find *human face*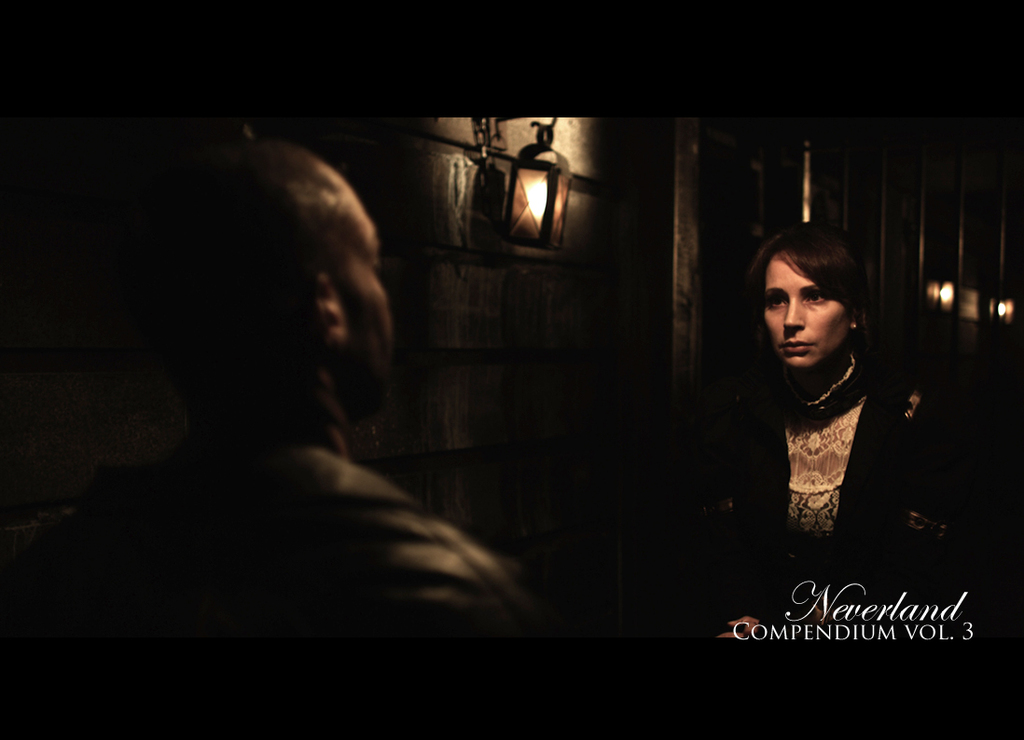
339 200 394 399
